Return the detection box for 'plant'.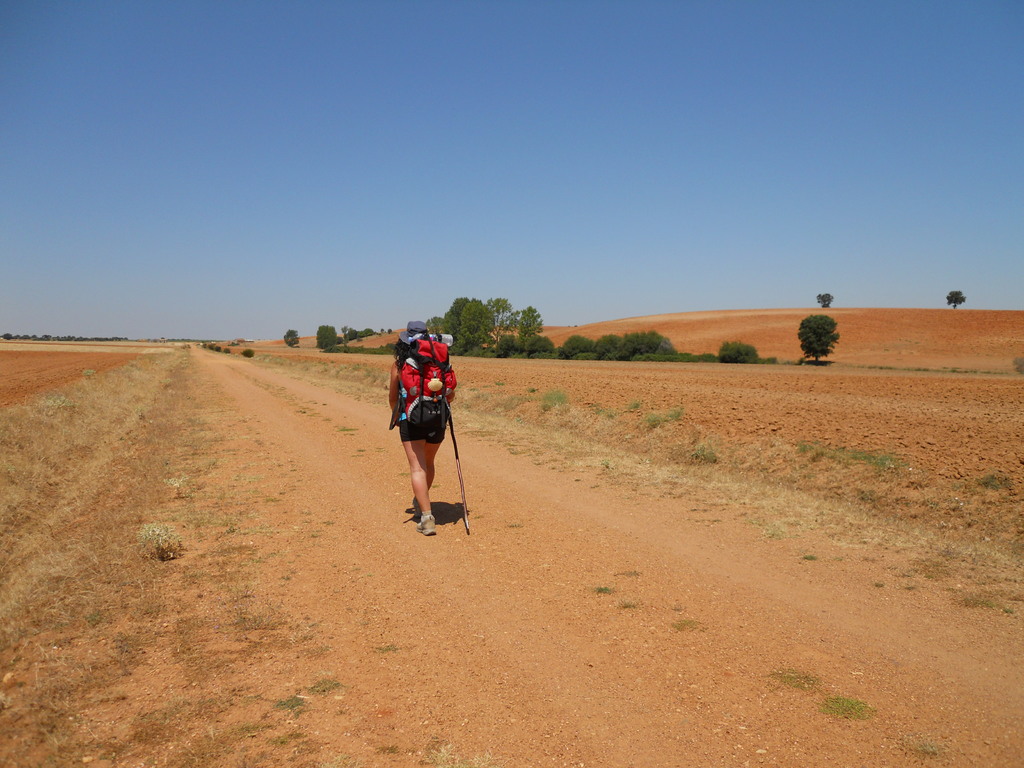
x1=141 y1=516 x2=184 y2=564.
